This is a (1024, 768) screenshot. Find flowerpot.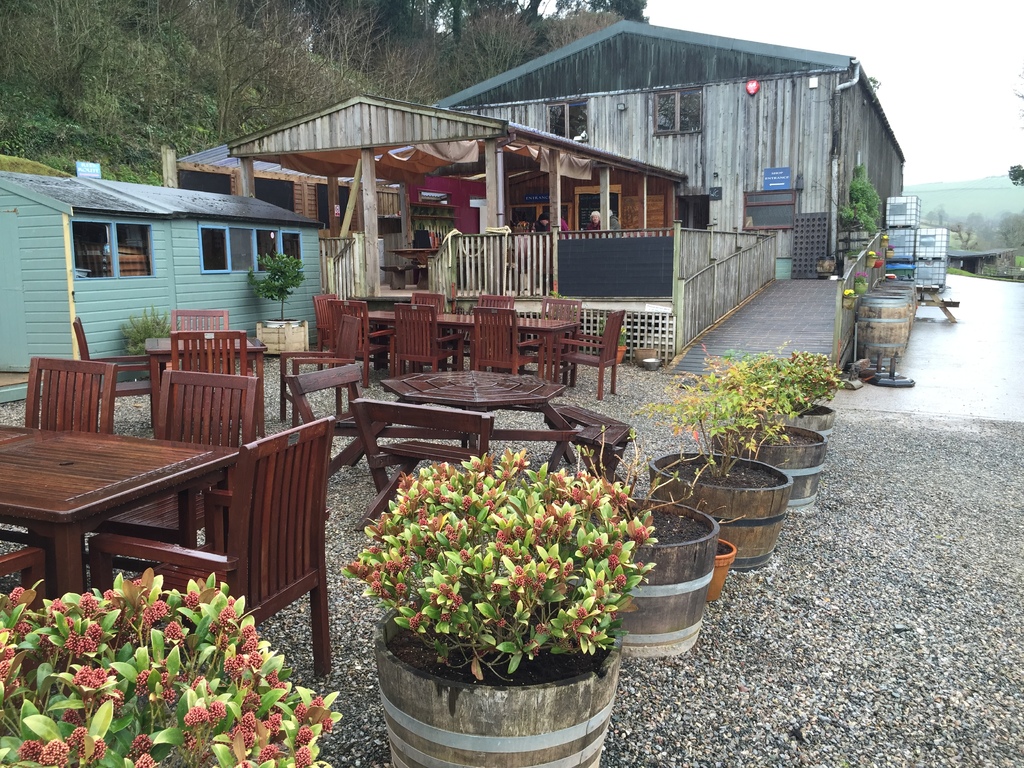
Bounding box: Rect(258, 316, 307, 353).
